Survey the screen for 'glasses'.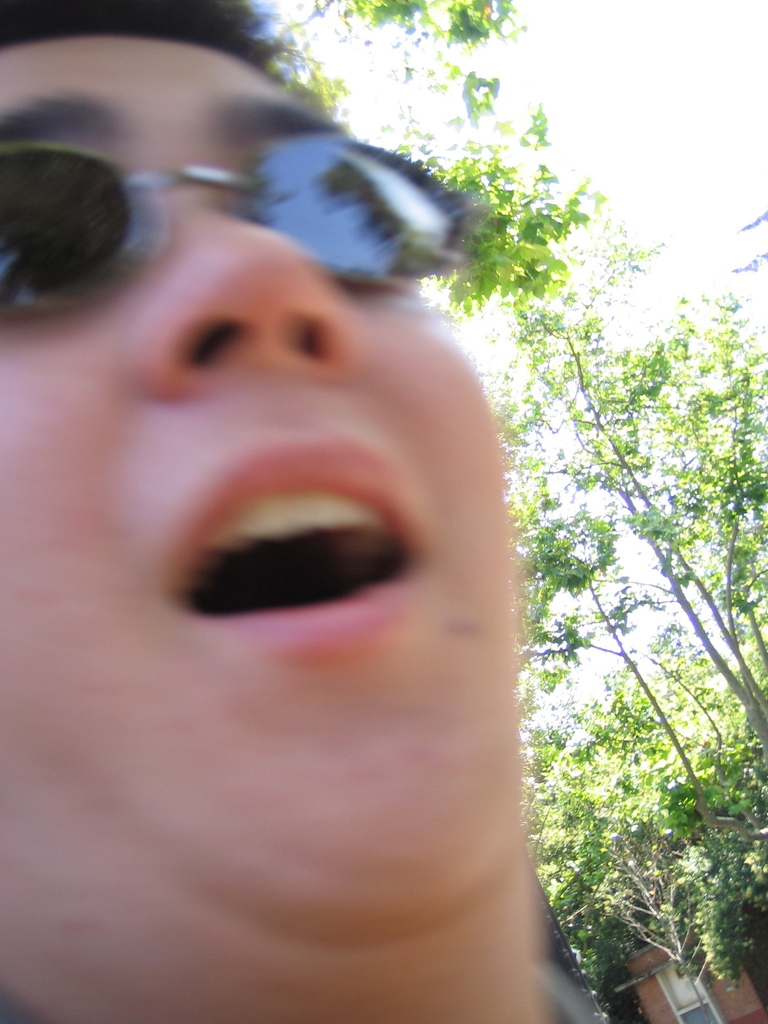
Survey found: [3, 114, 496, 321].
